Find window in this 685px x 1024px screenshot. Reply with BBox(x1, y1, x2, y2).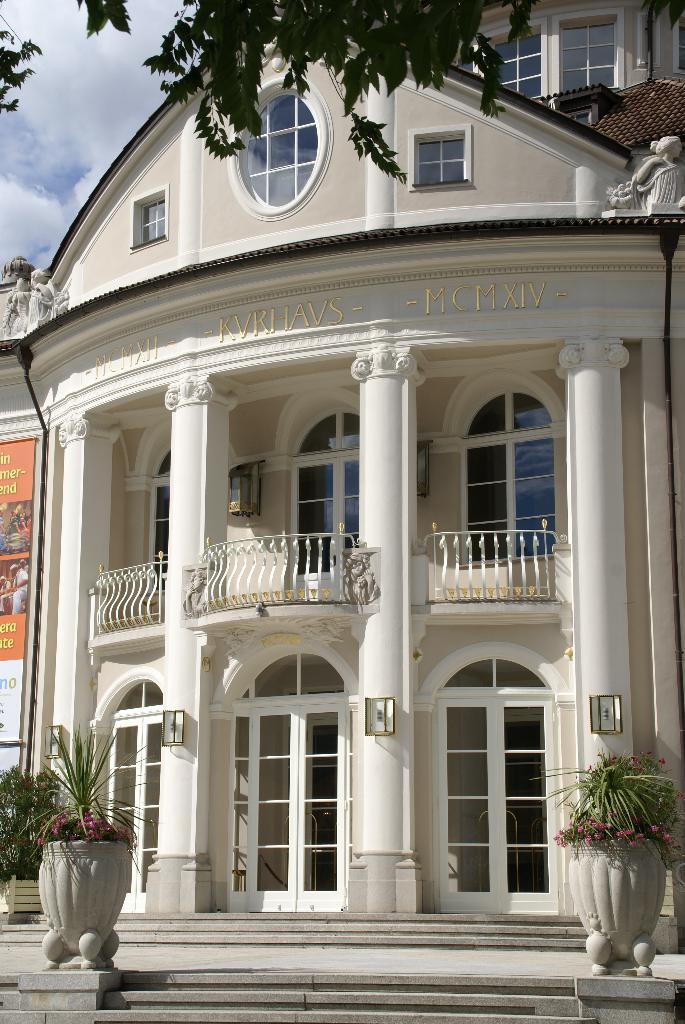
BBox(460, 442, 510, 486).
